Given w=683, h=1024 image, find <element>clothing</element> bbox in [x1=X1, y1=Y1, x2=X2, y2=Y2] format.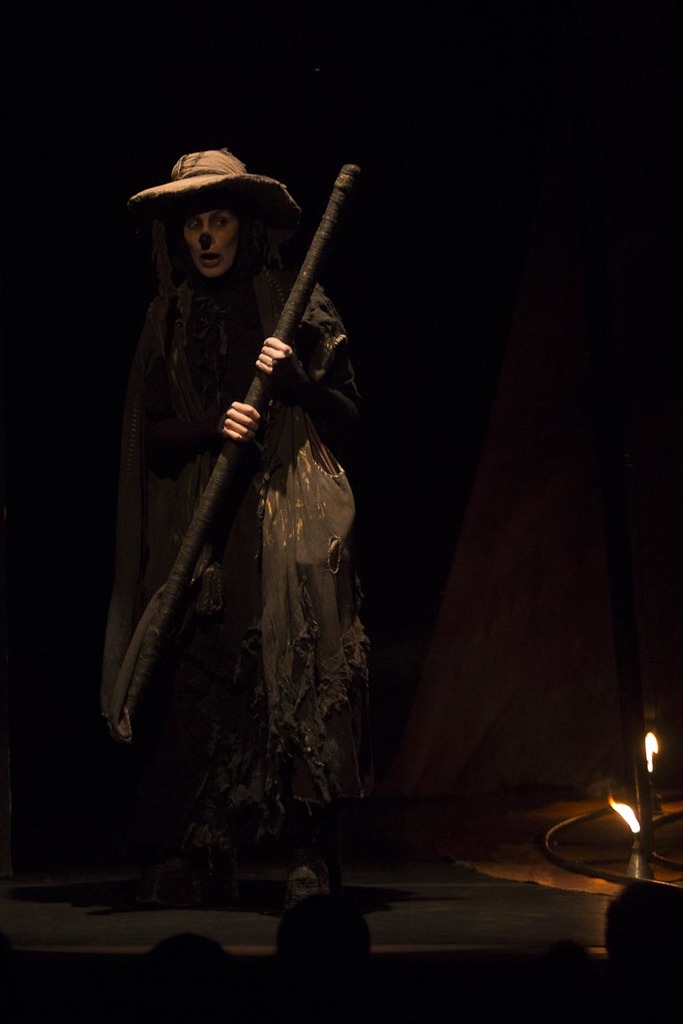
[x1=85, y1=120, x2=392, y2=902].
